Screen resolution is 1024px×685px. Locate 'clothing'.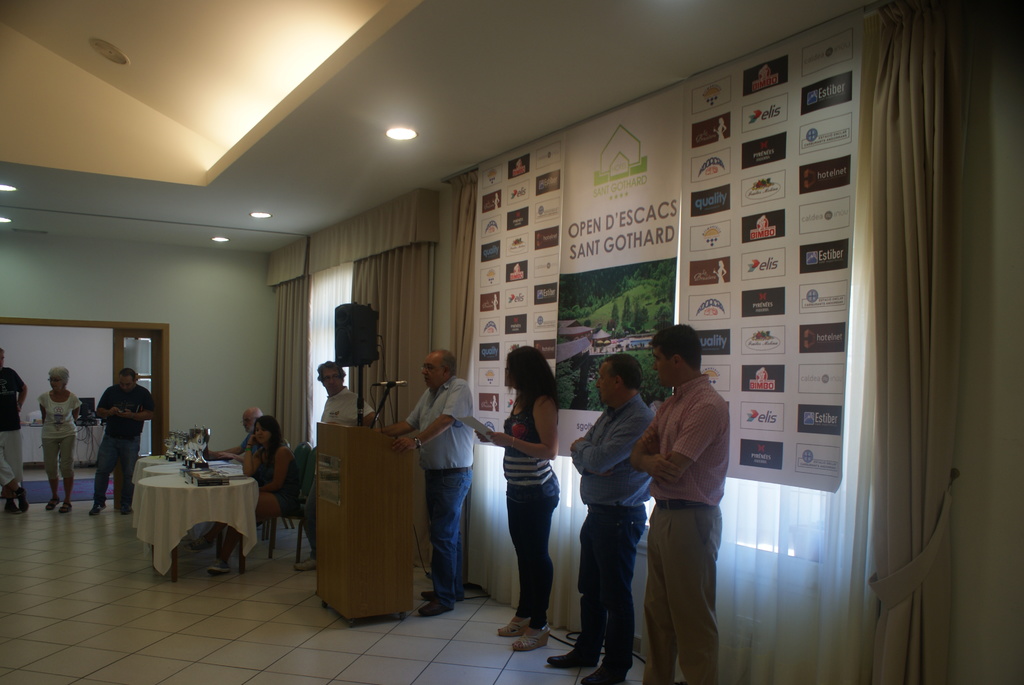
rect(502, 395, 559, 632).
